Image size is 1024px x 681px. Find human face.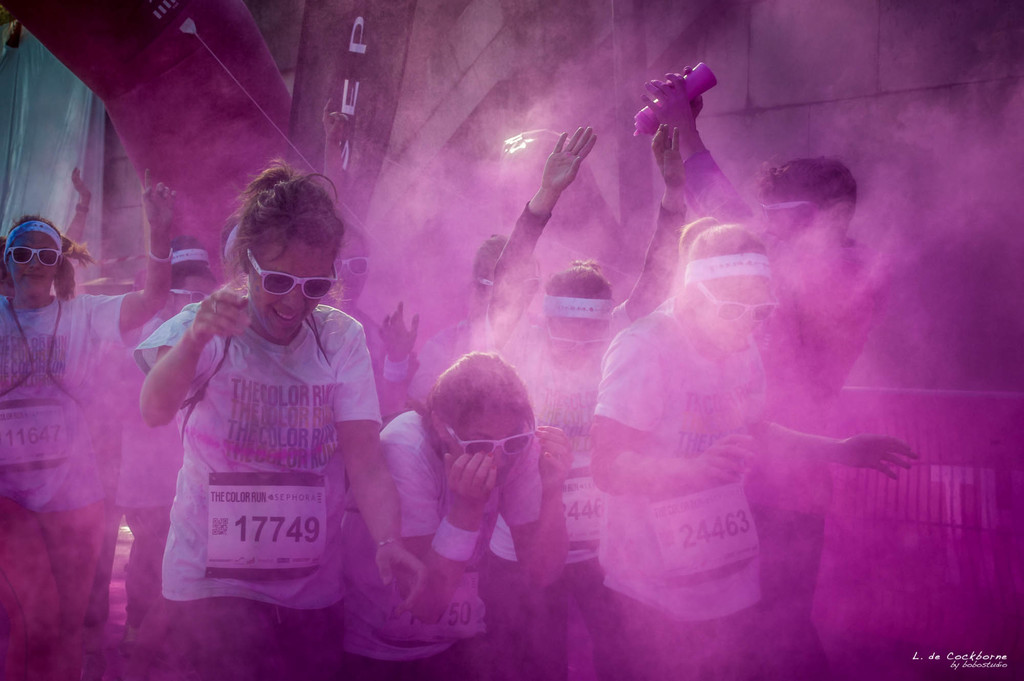
locate(325, 231, 367, 308).
